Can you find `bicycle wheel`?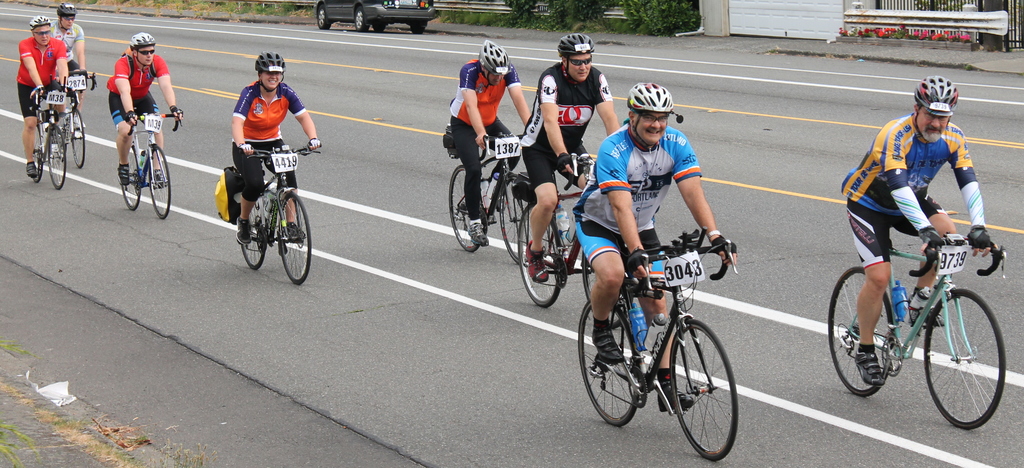
Yes, bounding box: 827:267:893:398.
